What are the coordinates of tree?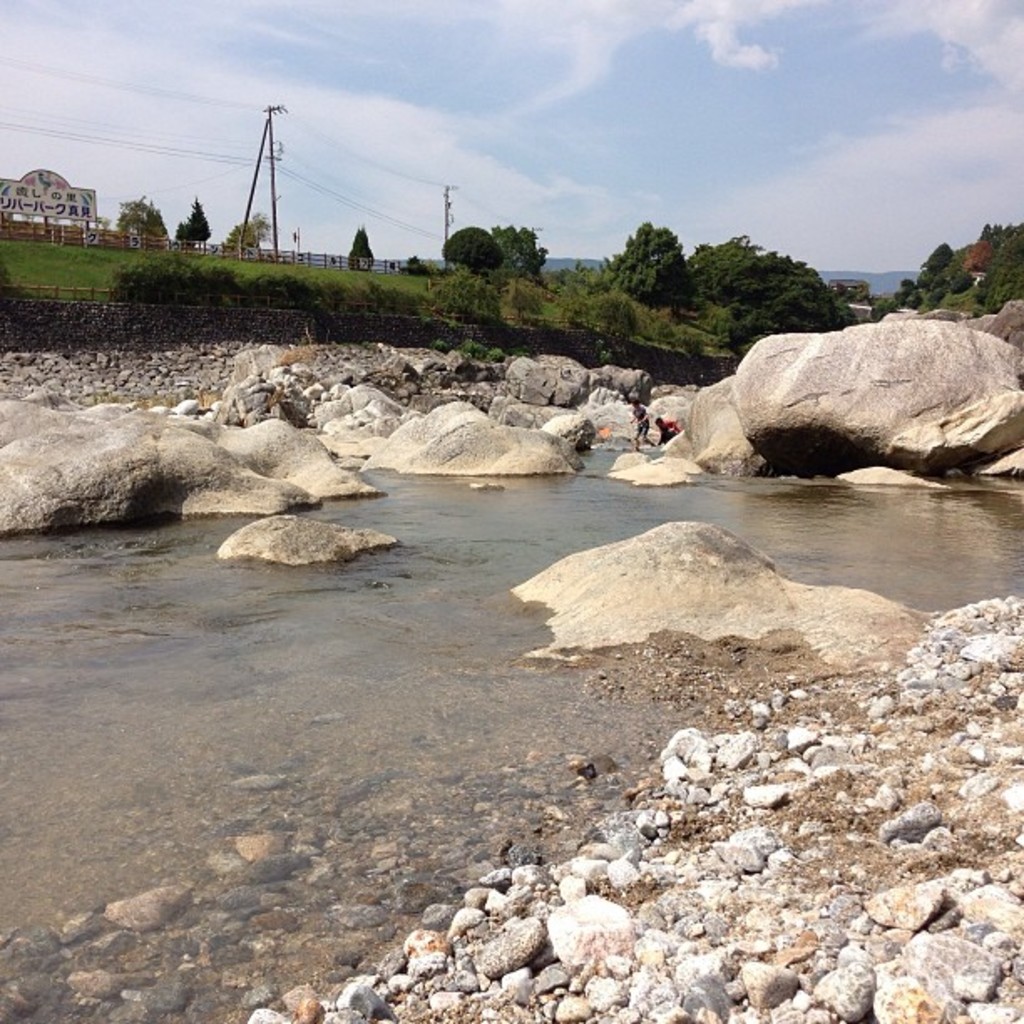
114, 191, 186, 248.
